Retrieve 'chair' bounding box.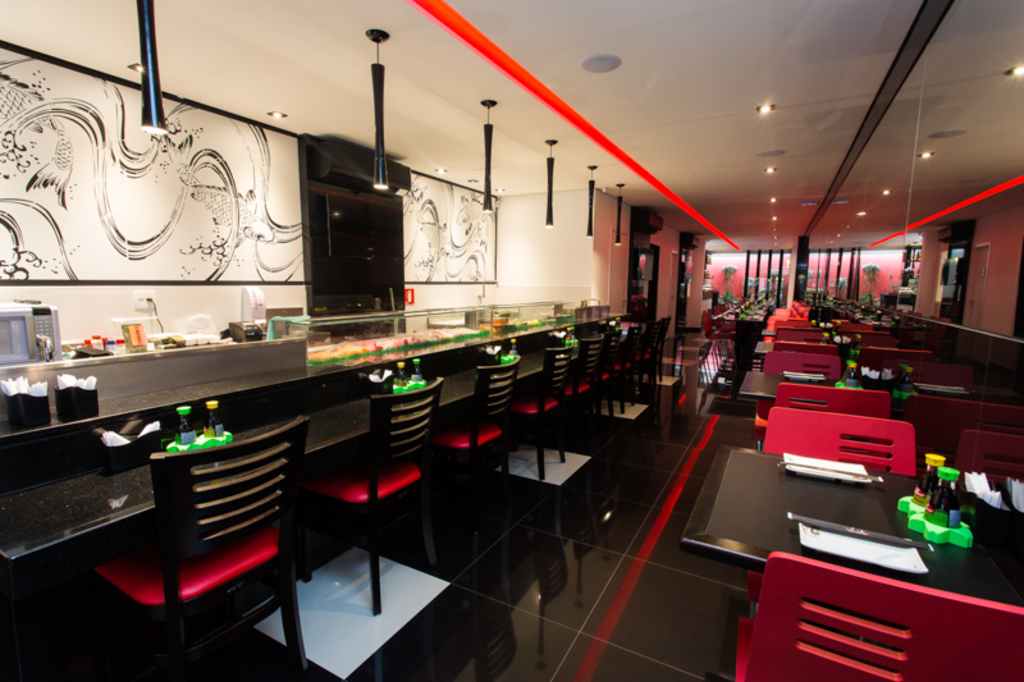
Bounding box: detection(861, 348, 940, 369).
